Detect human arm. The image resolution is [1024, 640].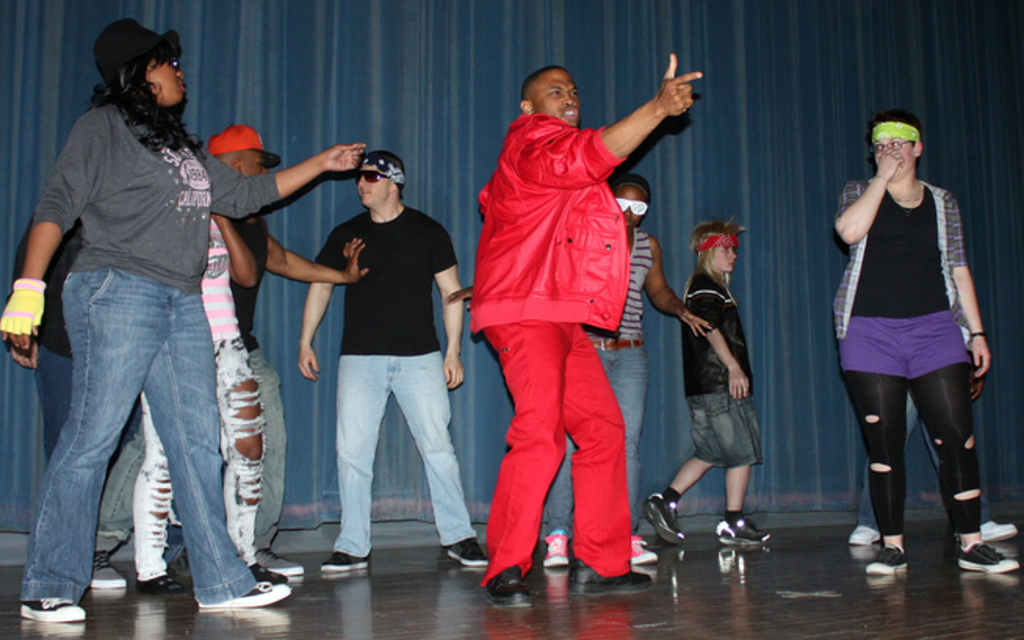
<region>642, 238, 712, 338</region>.
